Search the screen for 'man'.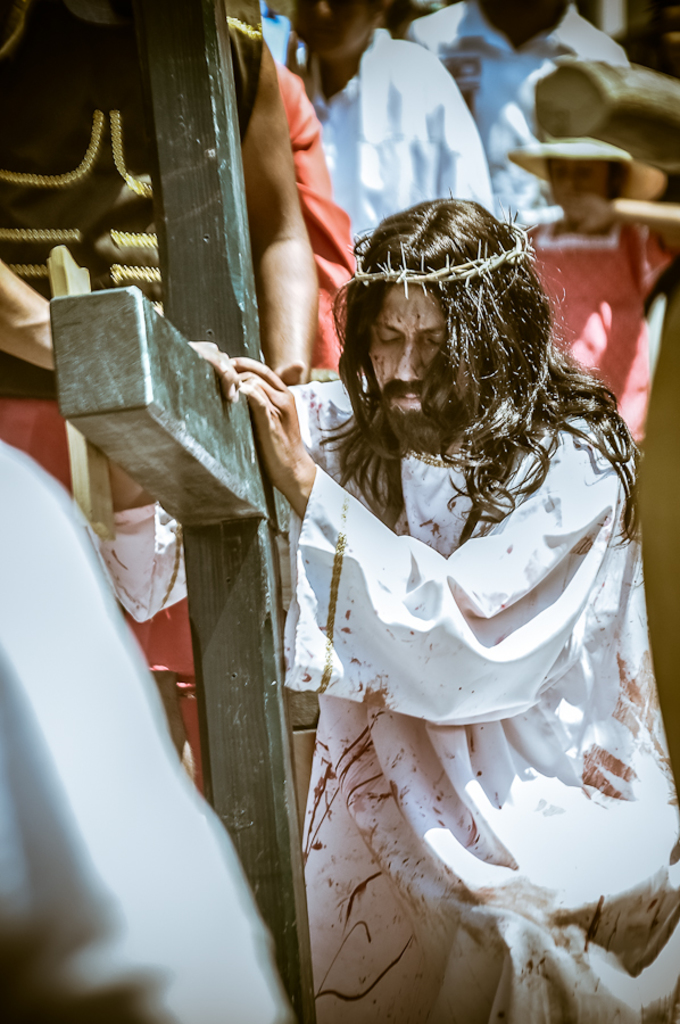
Found at x1=74, y1=200, x2=679, y2=1023.
